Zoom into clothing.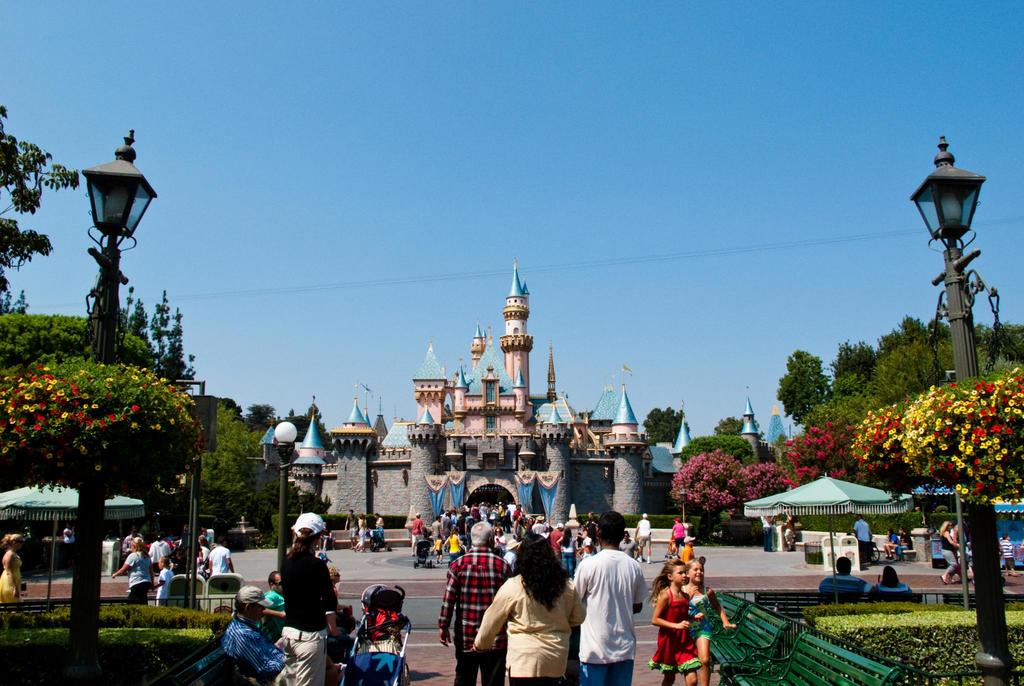
Zoom target: crop(4, 546, 19, 603).
